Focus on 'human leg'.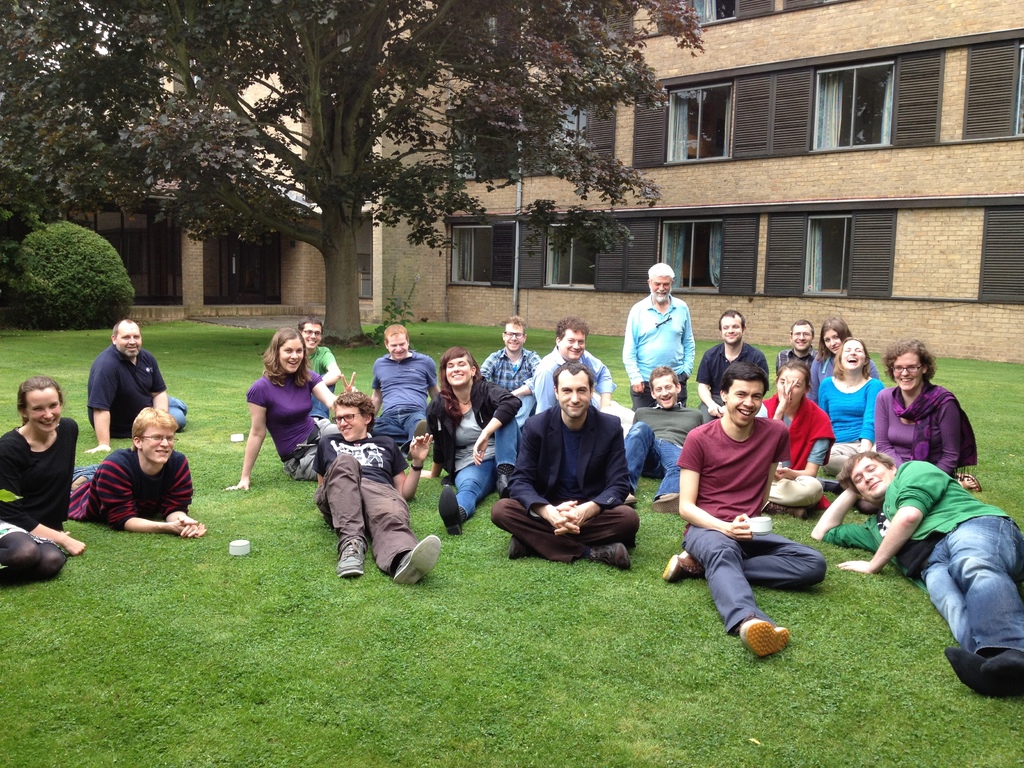
Focused at (left=361, top=479, right=439, bottom=580).
